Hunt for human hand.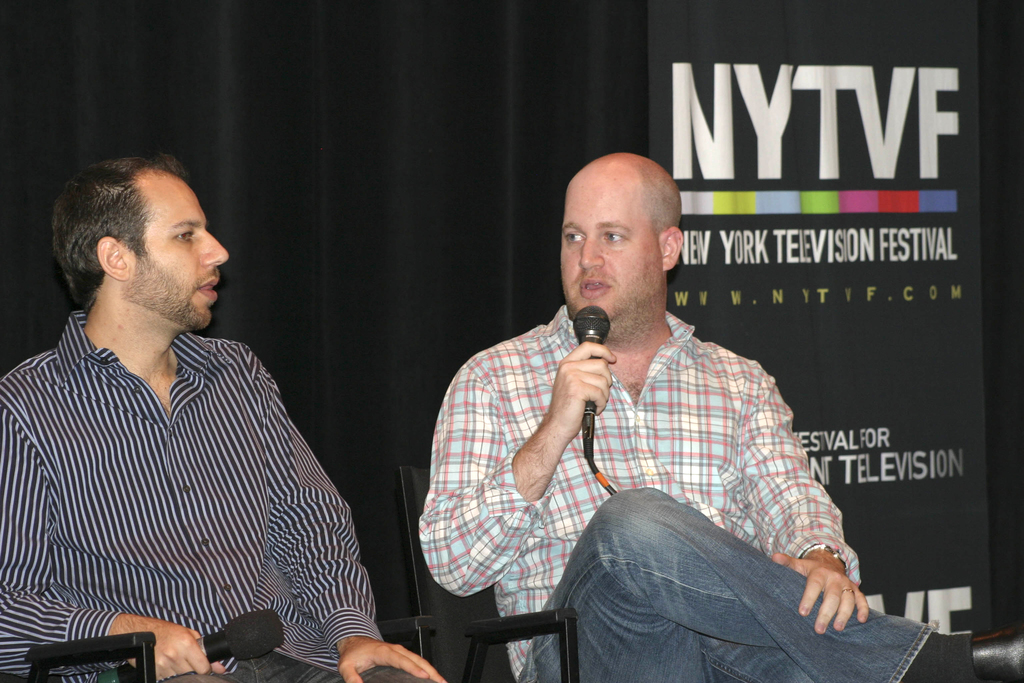
Hunted down at 771:550:872:637.
